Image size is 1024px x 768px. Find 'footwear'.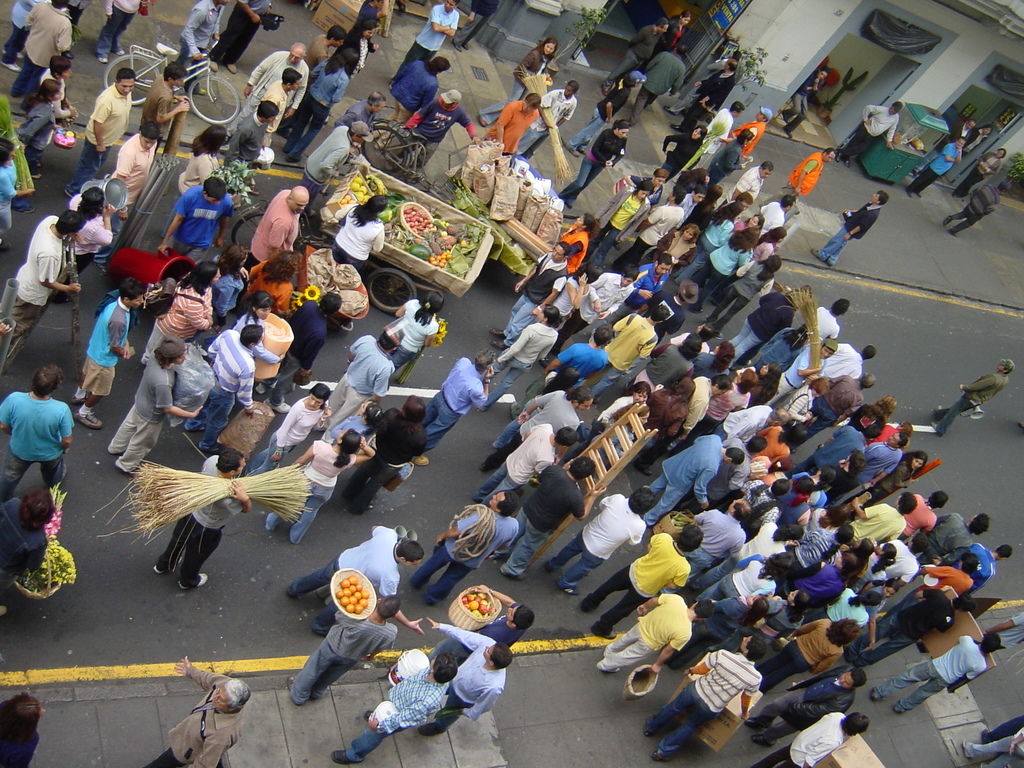
<region>31, 172, 43, 182</region>.
